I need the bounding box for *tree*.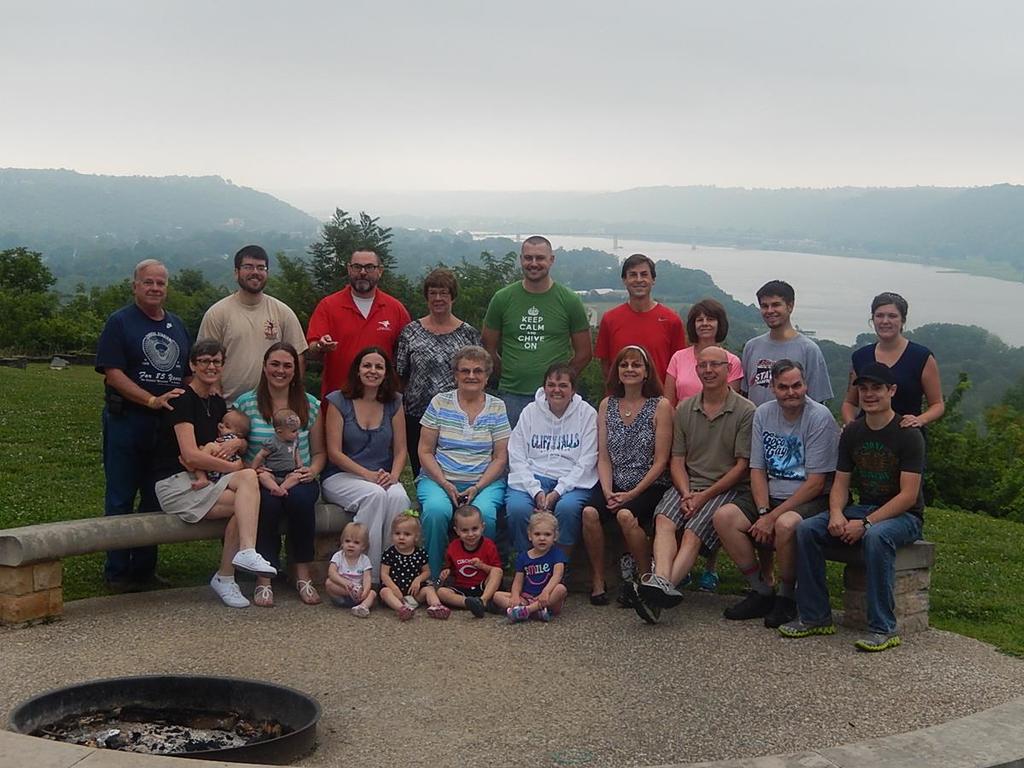
Here it is: pyautogui.locateOnScreen(401, 249, 528, 341).
